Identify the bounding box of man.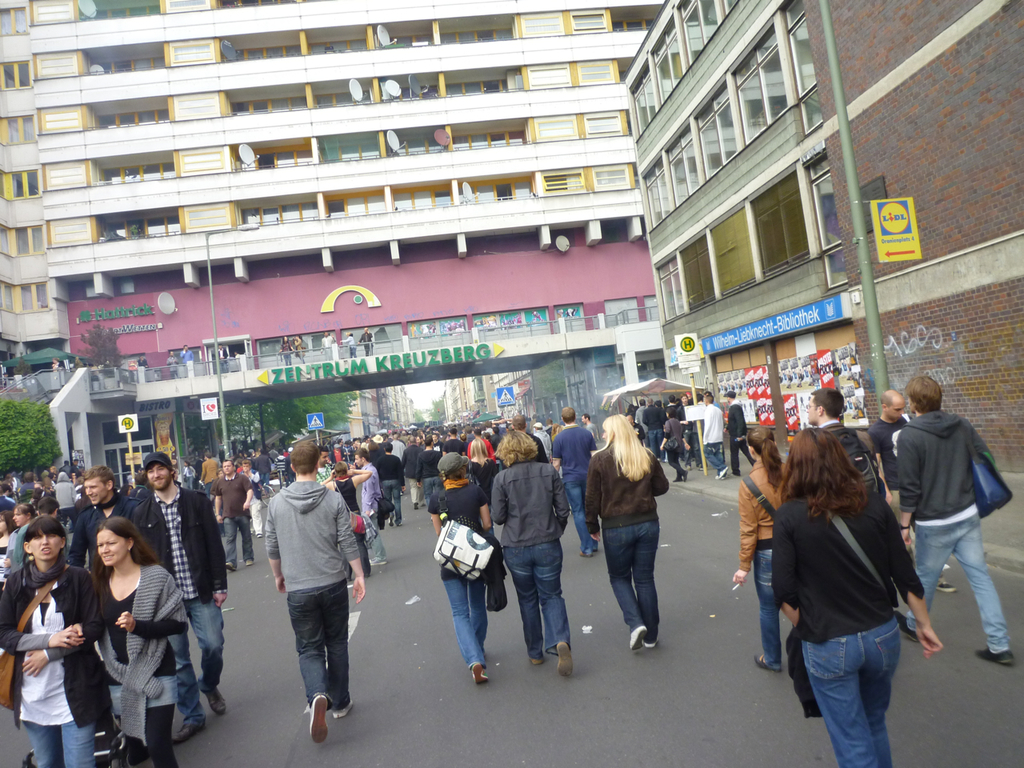
<box>802,390,883,496</box>.
